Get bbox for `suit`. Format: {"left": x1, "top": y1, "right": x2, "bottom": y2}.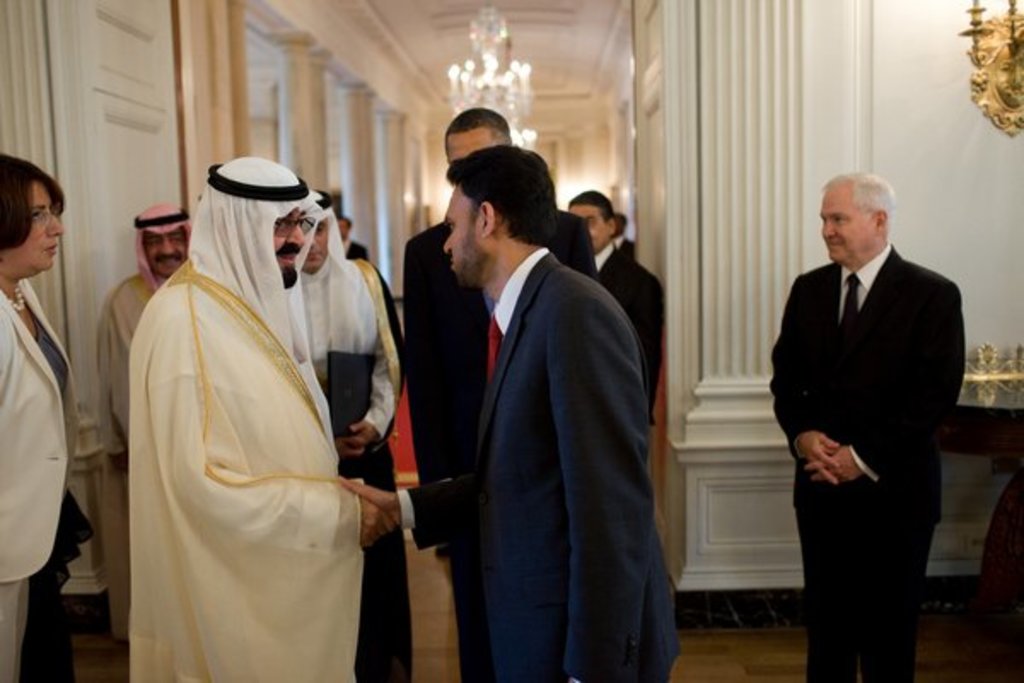
{"left": 599, "top": 239, "right": 664, "bottom": 446}.
